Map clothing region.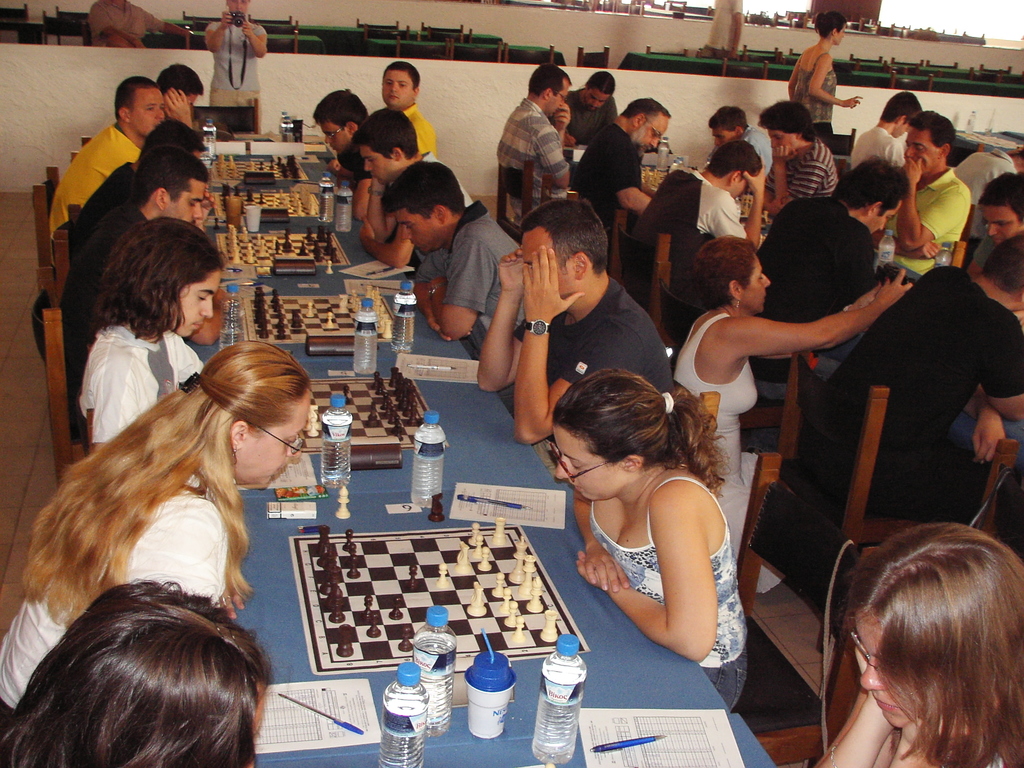
Mapped to crop(54, 124, 148, 236).
